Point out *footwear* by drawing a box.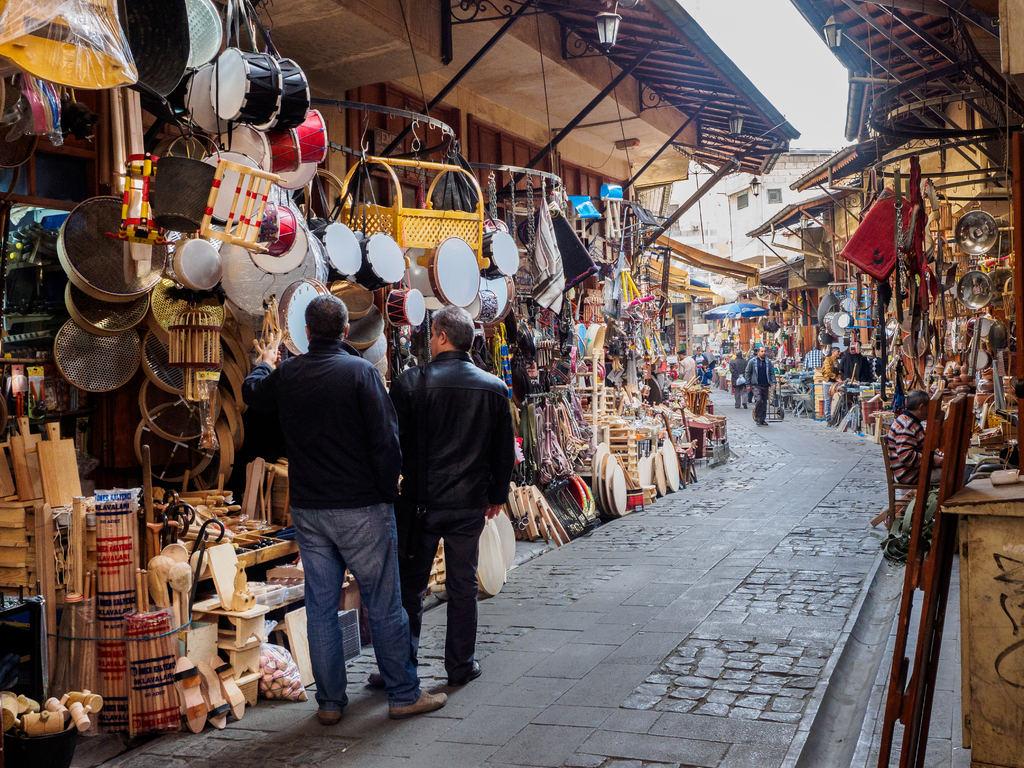
box(320, 706, 347, 730).
